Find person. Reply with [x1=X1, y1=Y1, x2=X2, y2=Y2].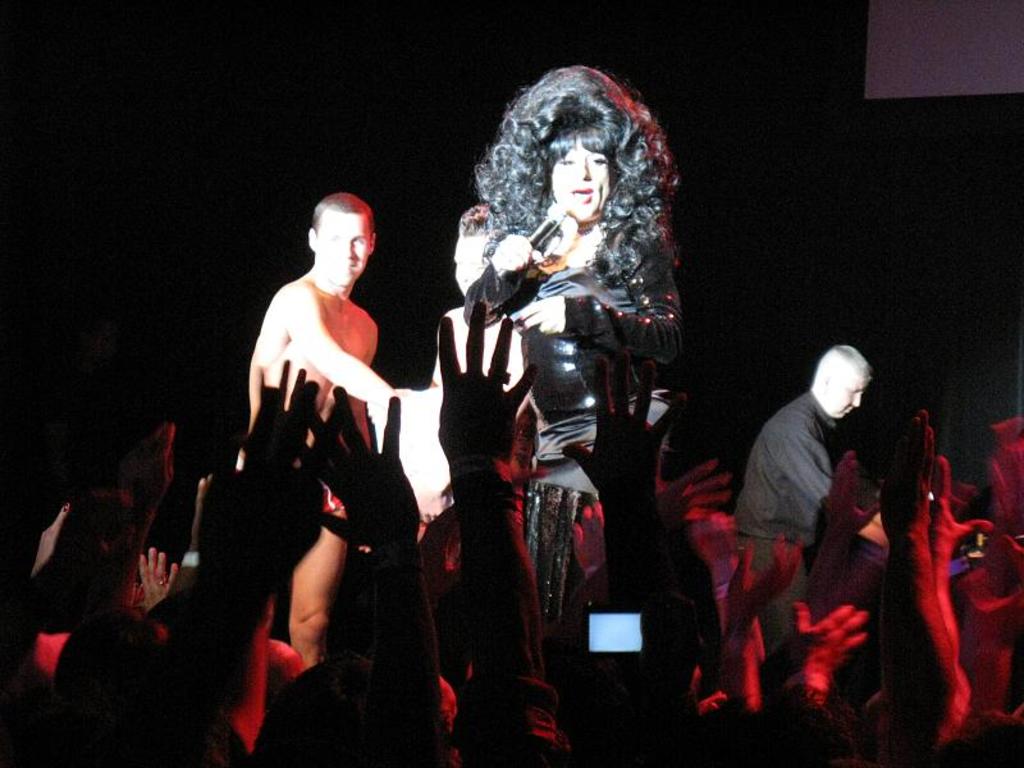
[x1=439, y1=83, x2=685, y2=724].
